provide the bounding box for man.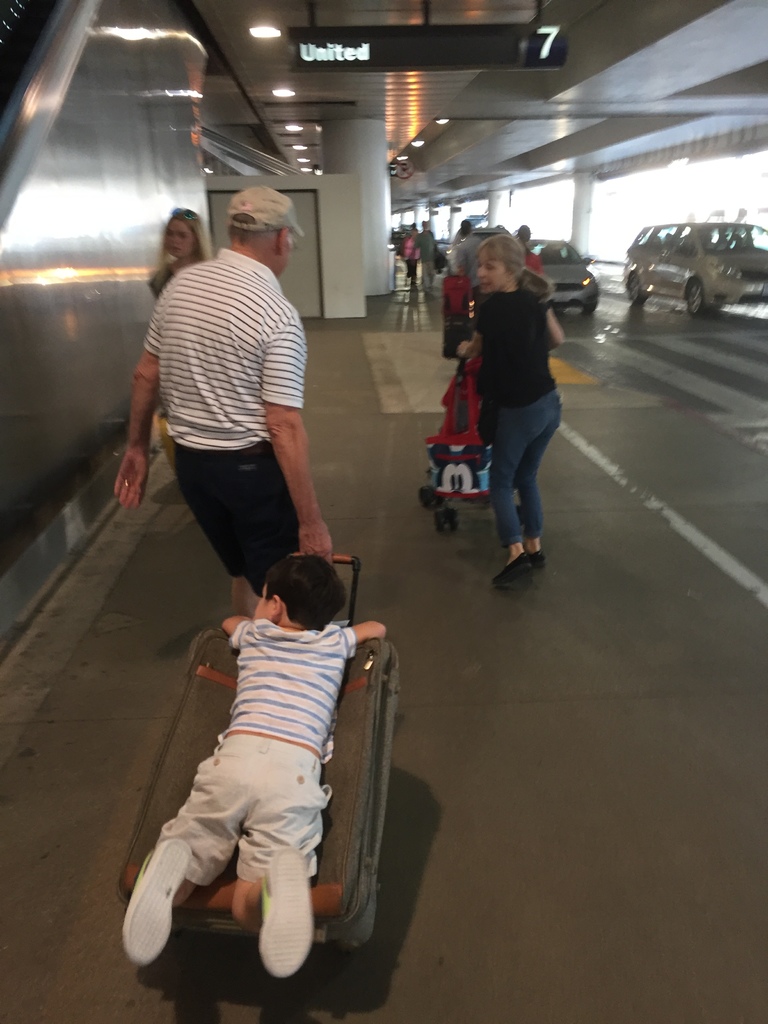
bbox=(127, 173, 351, 647).
